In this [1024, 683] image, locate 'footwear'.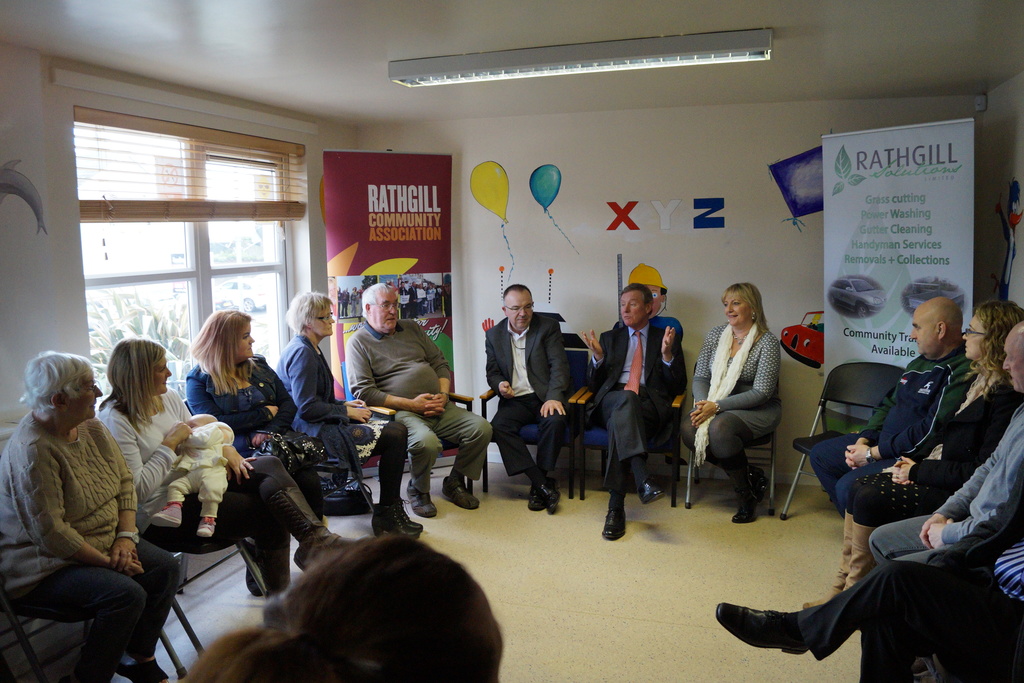
Bounding box: 537:472:561:515.
